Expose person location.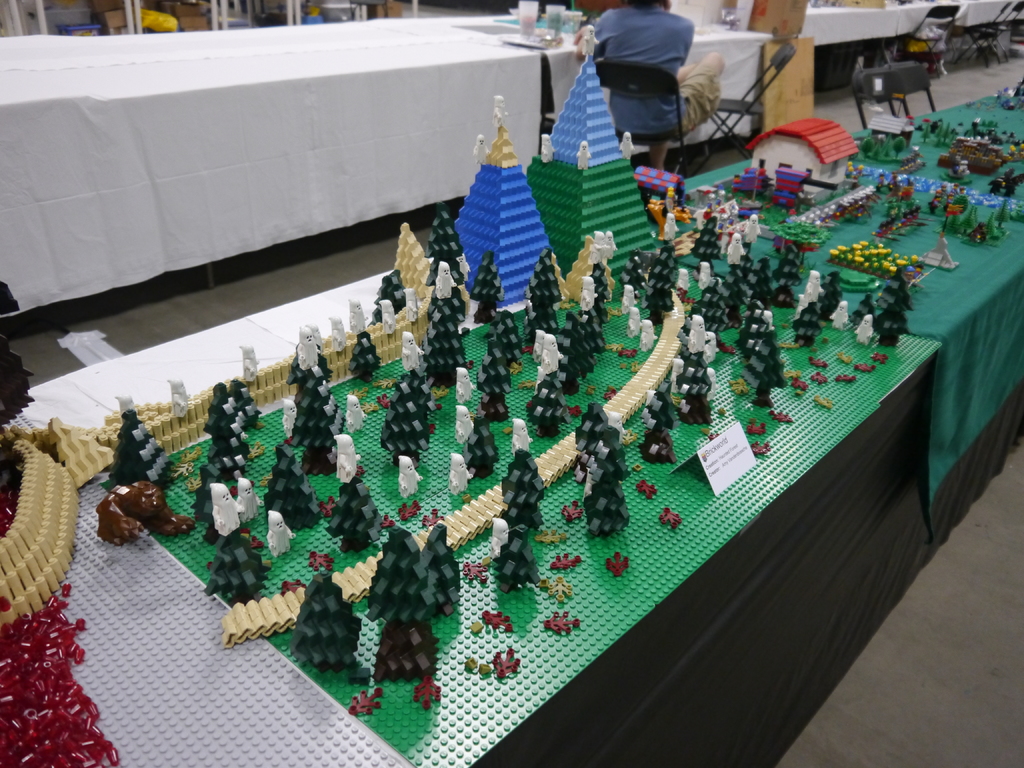
Exposed at (left=585, top=4, right=715, bottom=148).
